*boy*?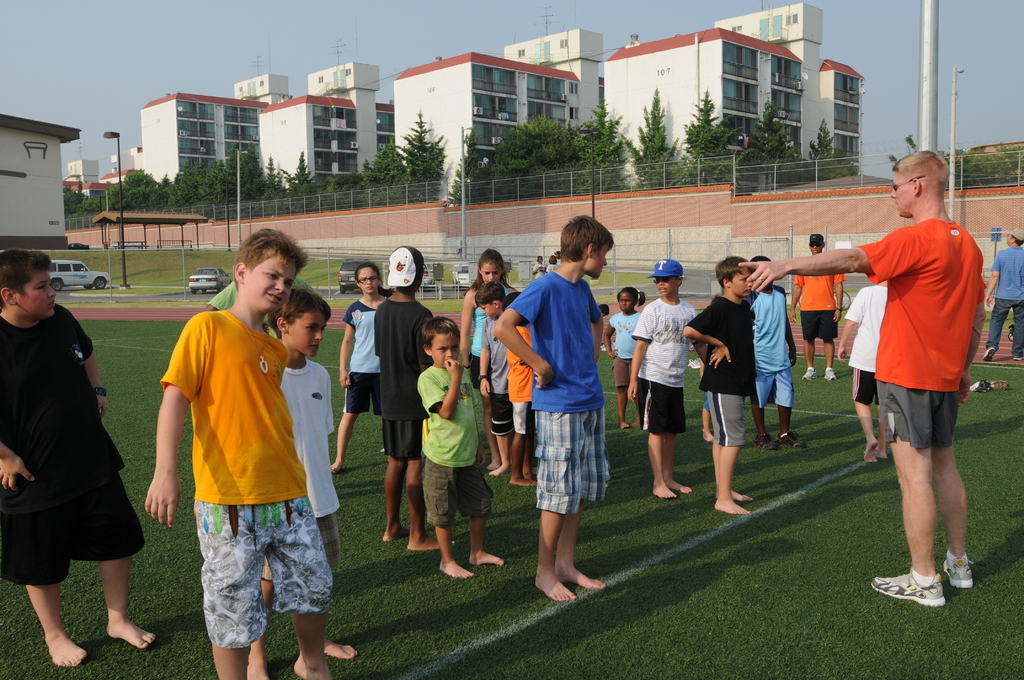
left=750, top=258, right=797, bottom=442
